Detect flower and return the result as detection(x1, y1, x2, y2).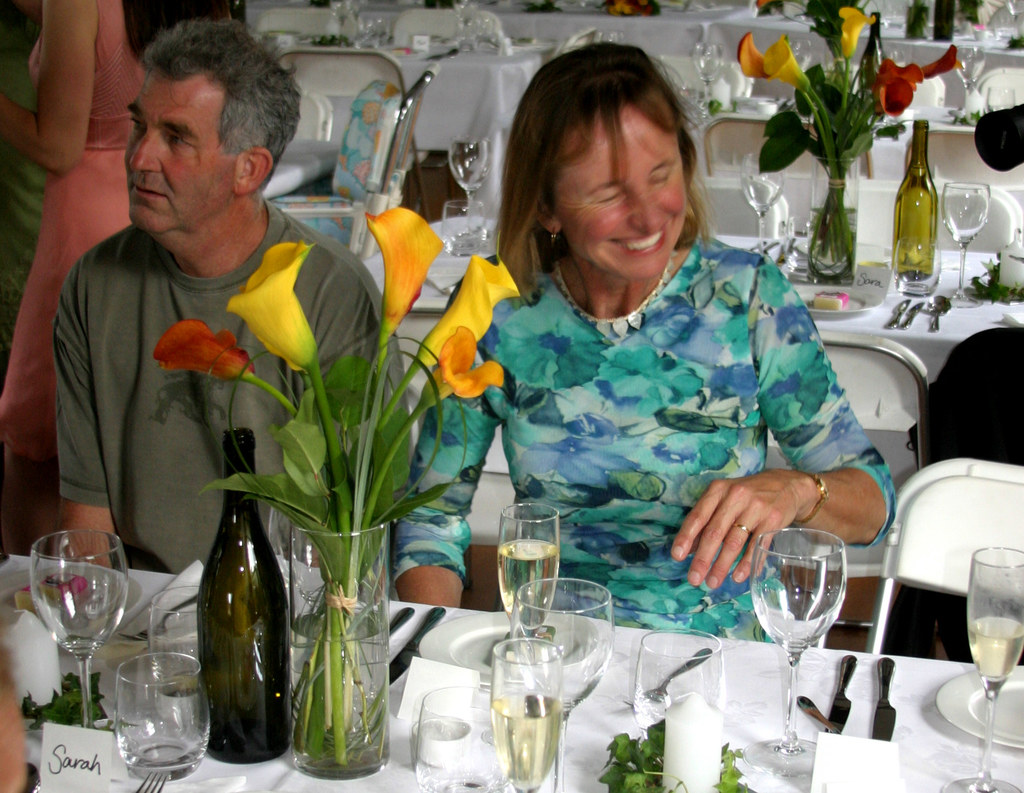
detection(874, 70, 912, 119).
